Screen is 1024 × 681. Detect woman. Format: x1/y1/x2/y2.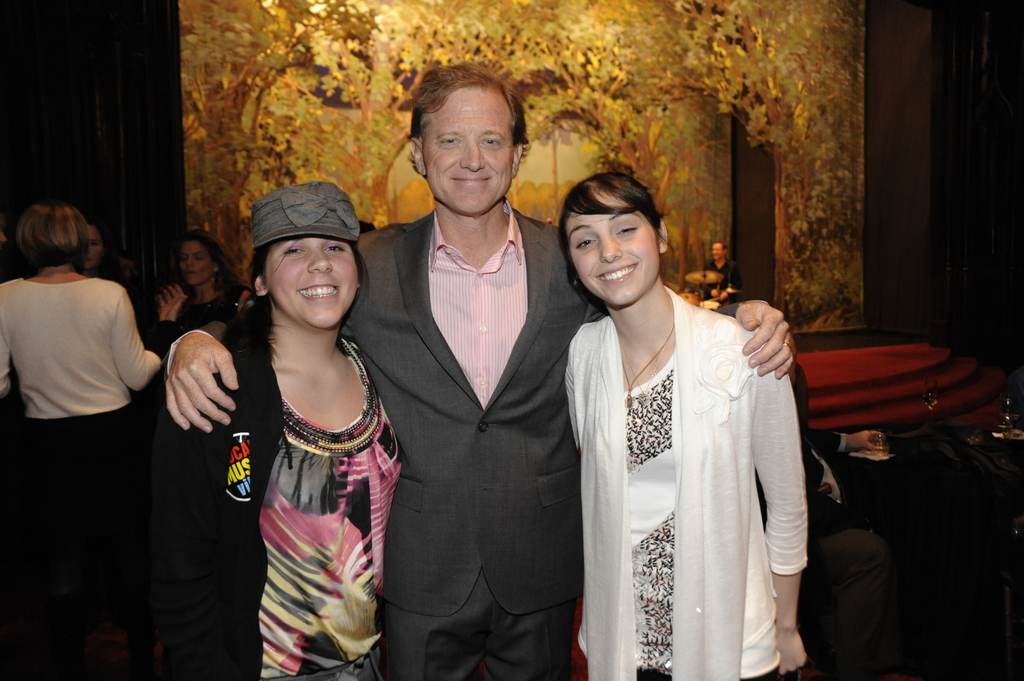
159/175/406/680.
